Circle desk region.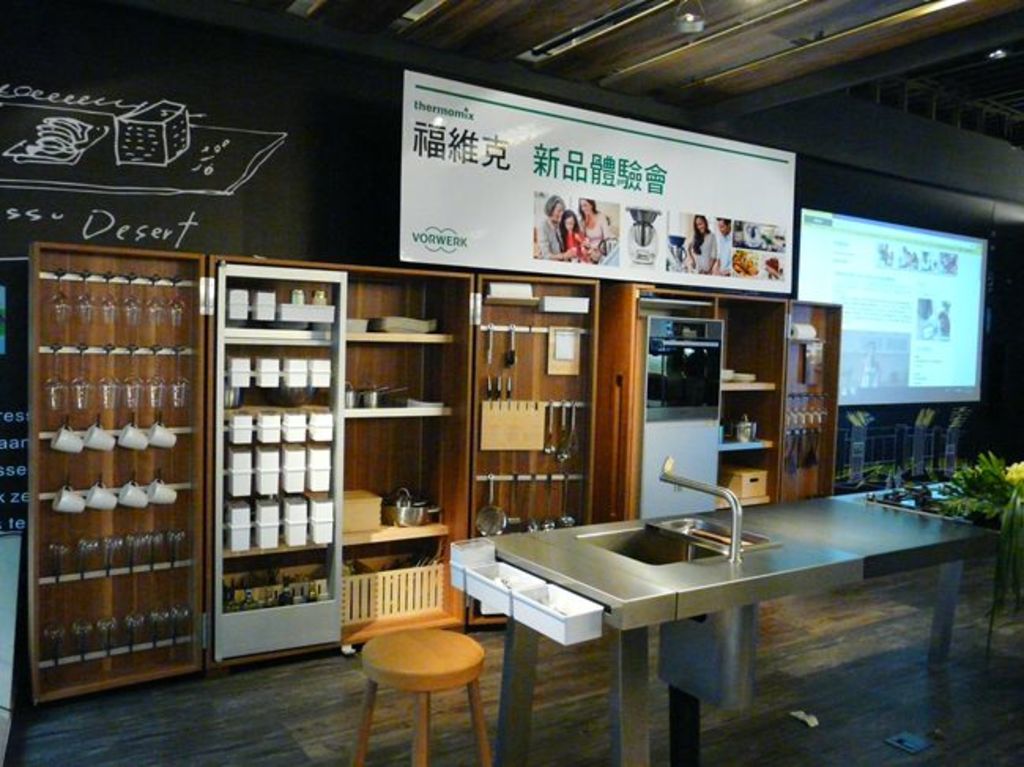
Region: l=397, t=471, r=1015, b=742.
